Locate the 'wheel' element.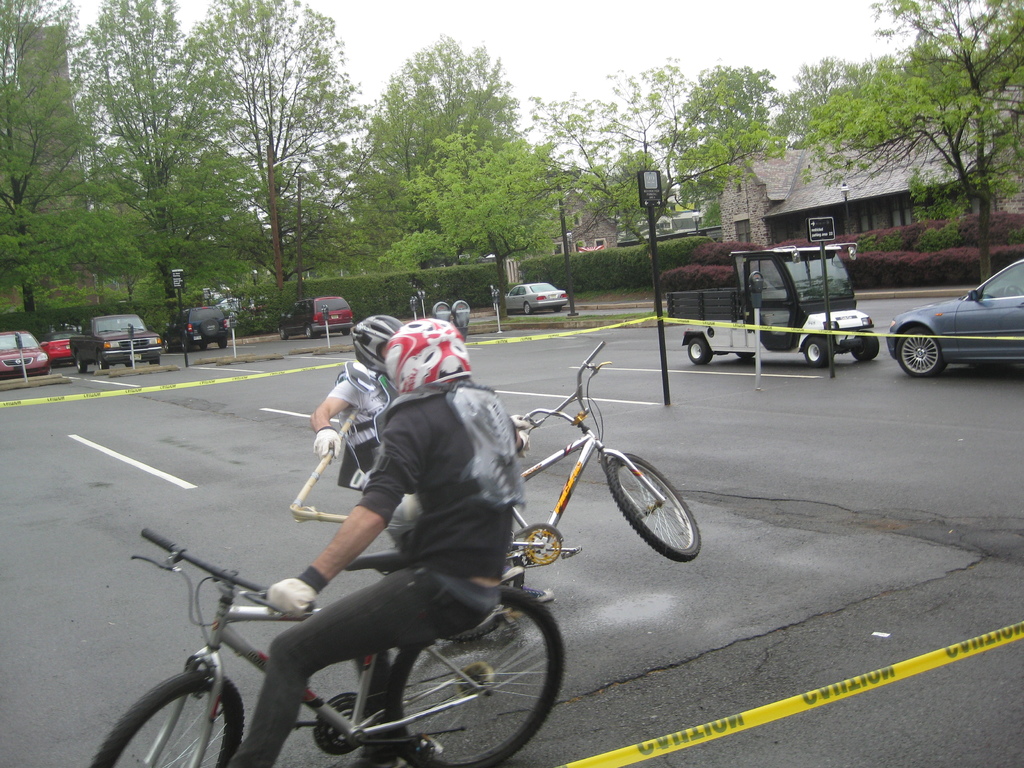
Element bbox: bbox=(149, 358, 159, 367).
